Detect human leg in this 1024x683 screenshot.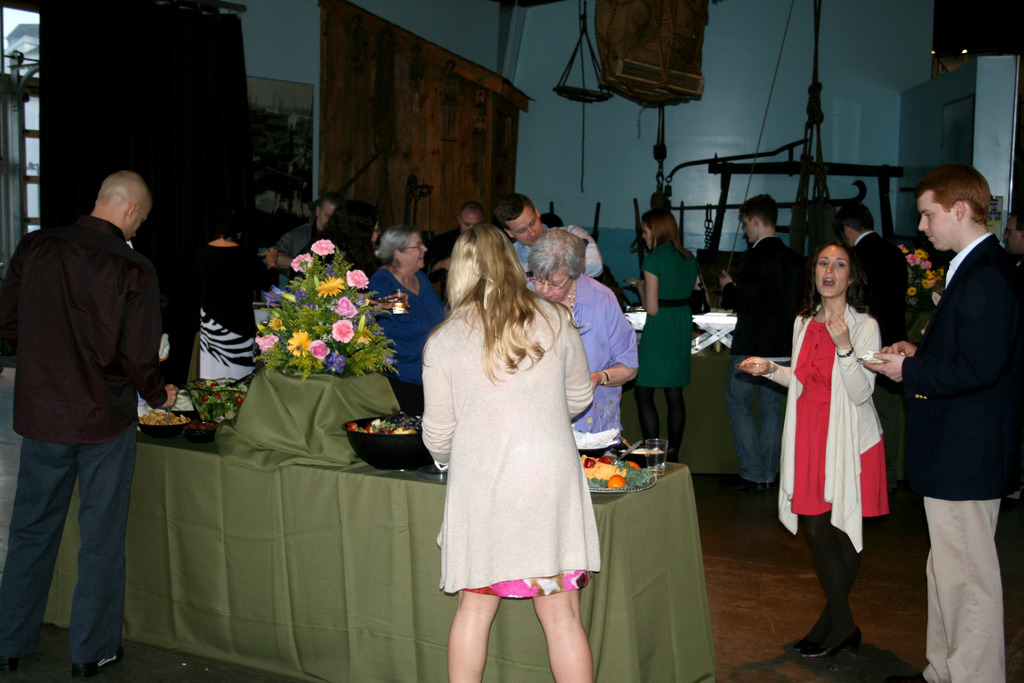
Detection: bbox=[781, 427, 871, 657].
